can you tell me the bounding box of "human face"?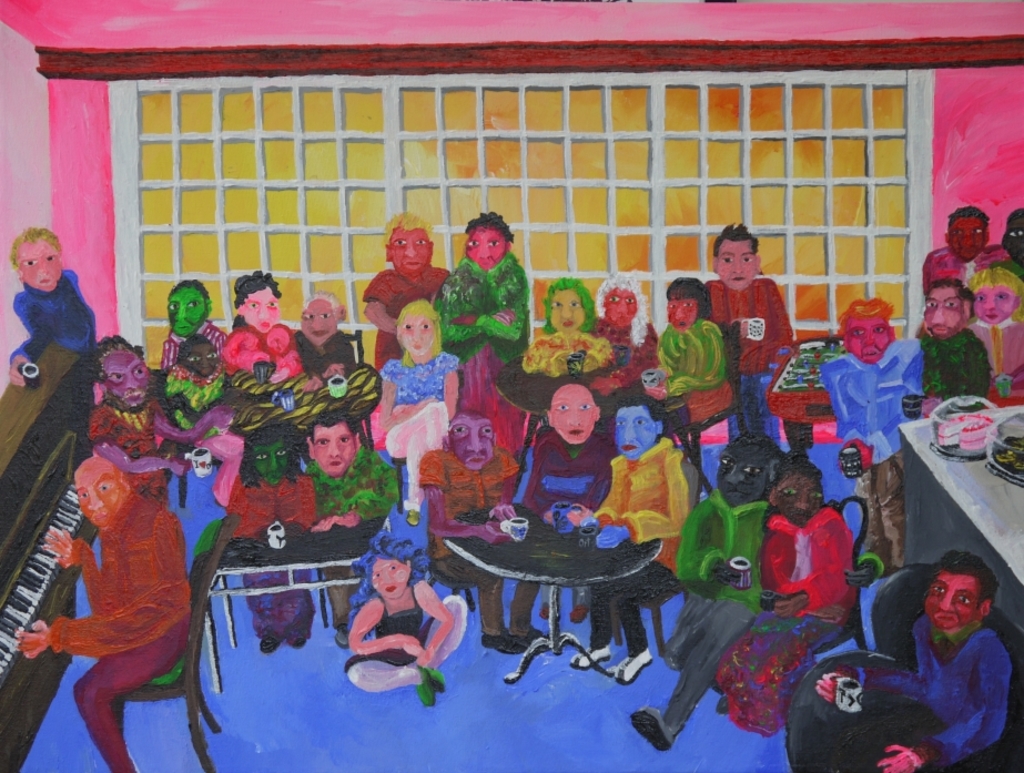
select_region(602, 288, 638, 325).
